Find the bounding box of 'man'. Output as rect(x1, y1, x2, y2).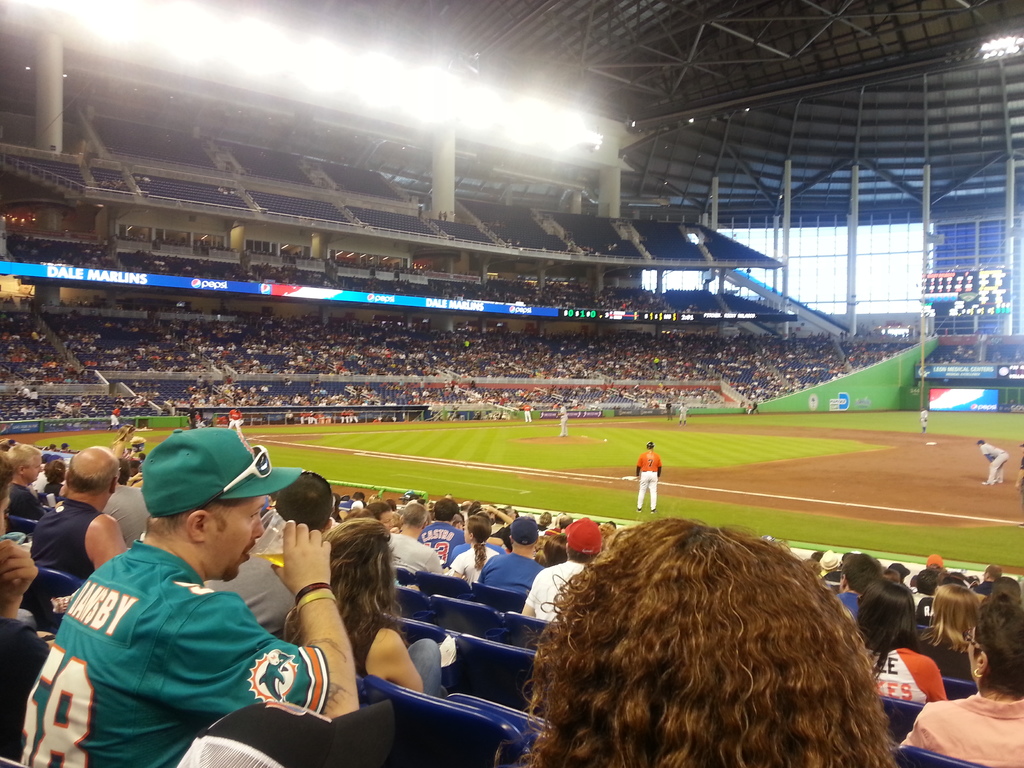
rect(228, 405, 245, 442).
